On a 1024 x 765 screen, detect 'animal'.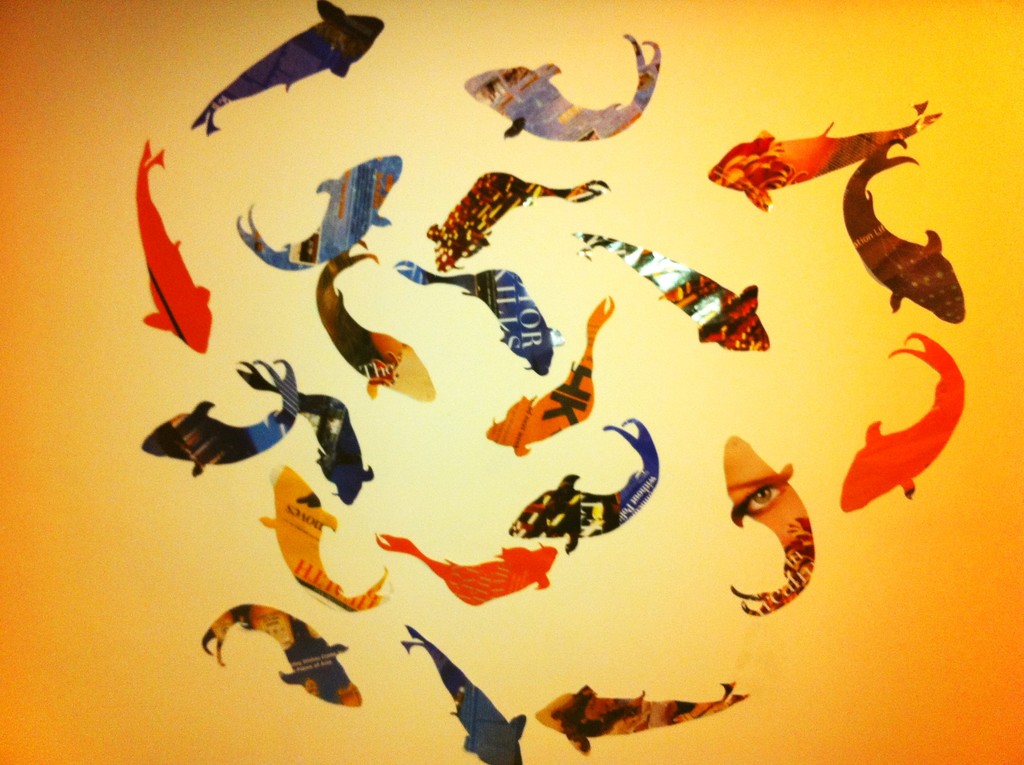
<box>388,259,568,378</box>.
